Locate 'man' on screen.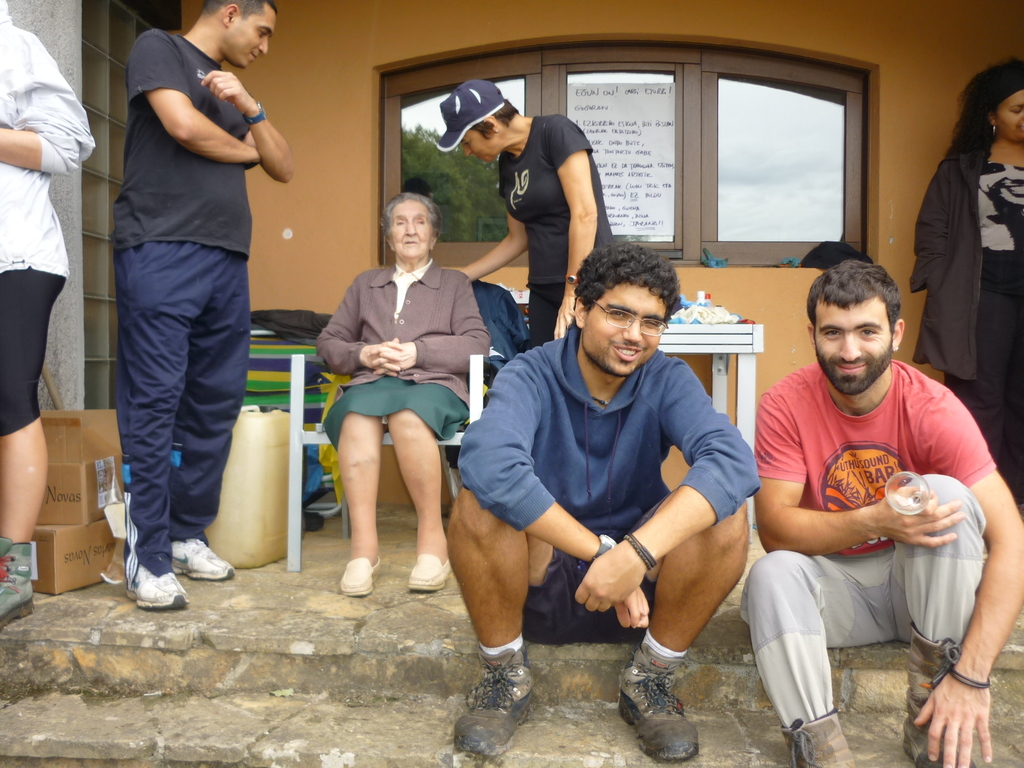
On screen at 113,0,296,609.
